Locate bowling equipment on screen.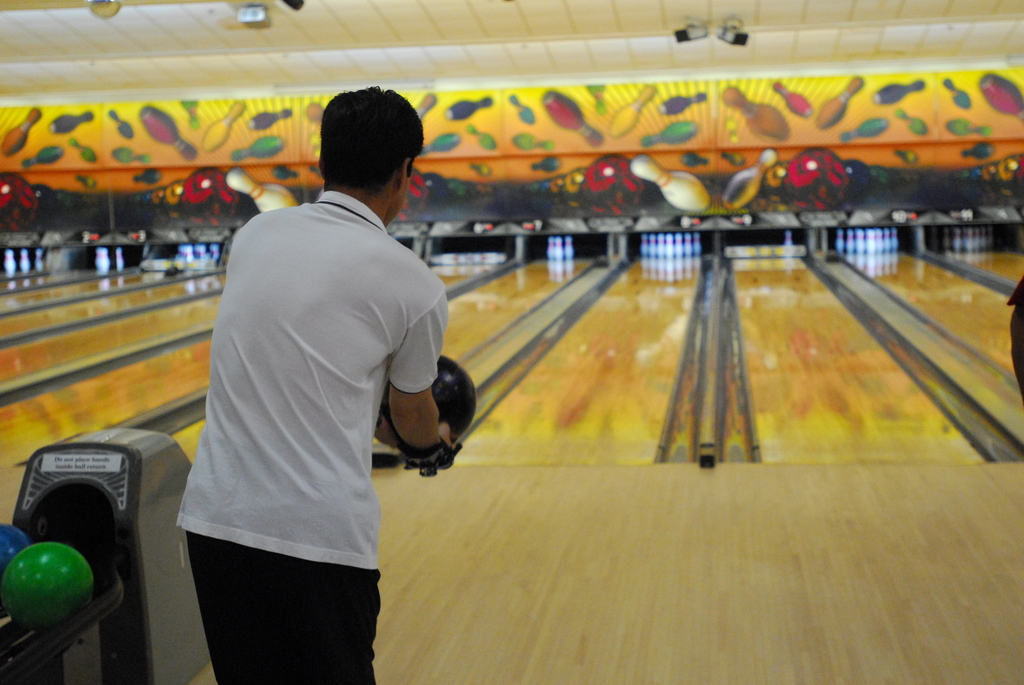
On screen at 958, 135, 996, 159.
